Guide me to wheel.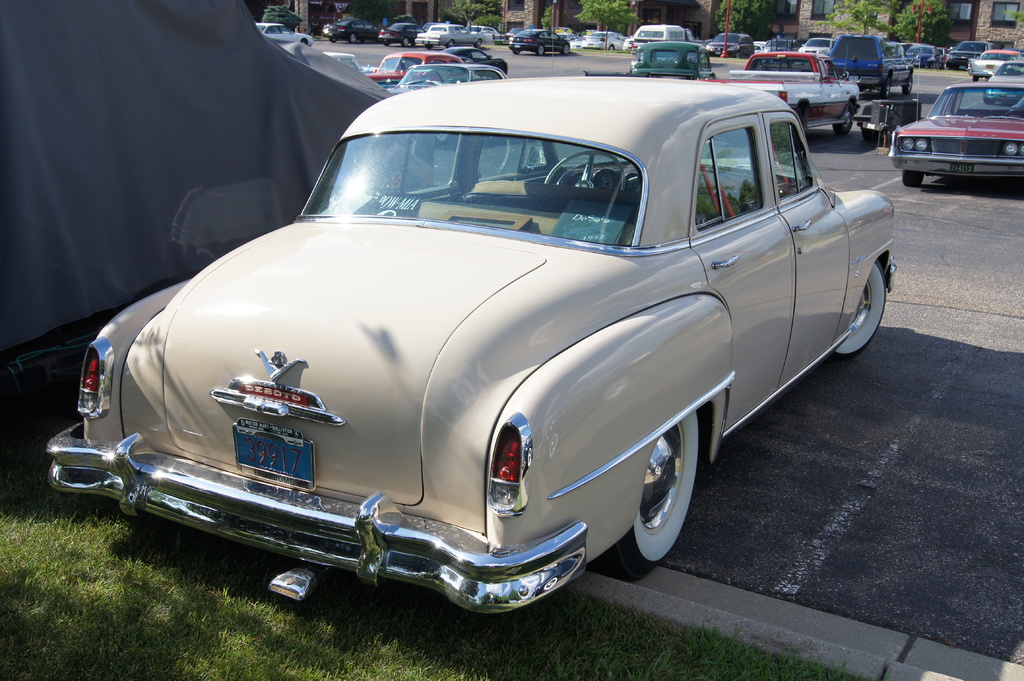
Guidance: [902,170,922,189].
